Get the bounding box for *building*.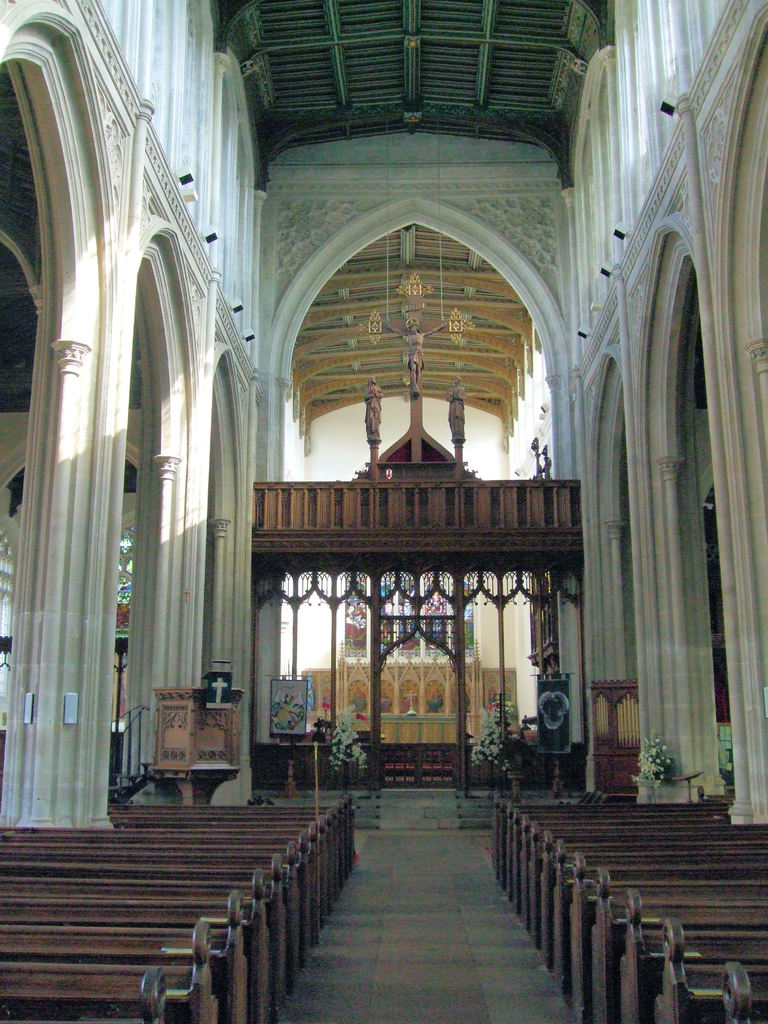
crop(0, 3, 767, 1023).
